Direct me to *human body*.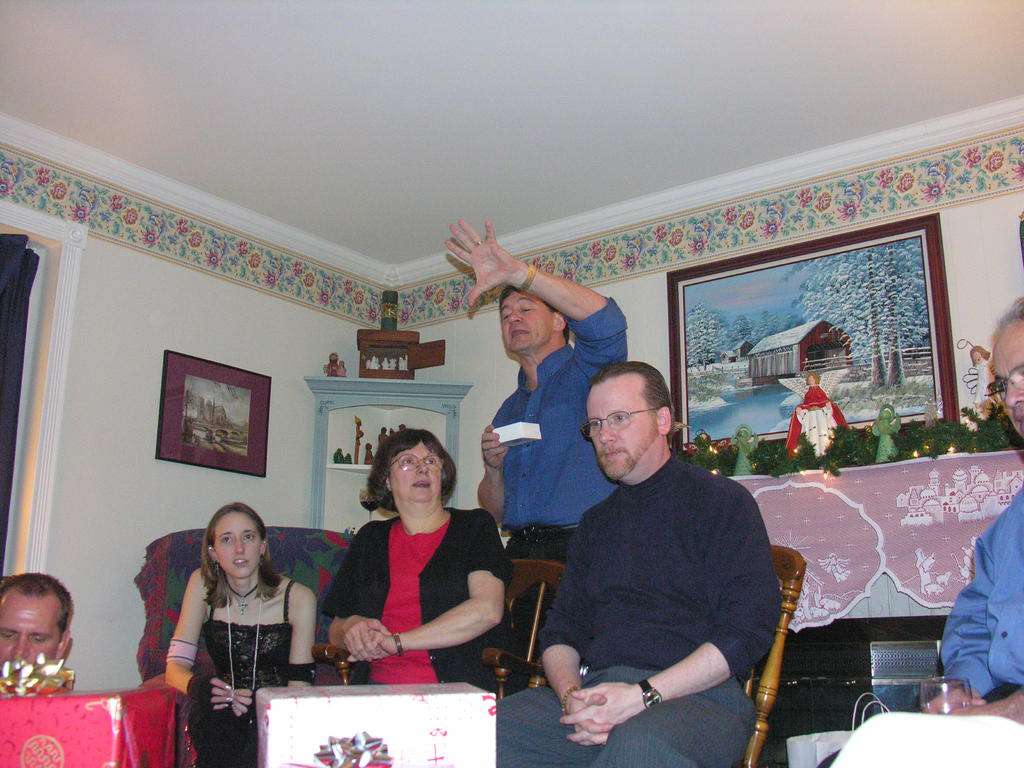
Direction: <region>444, 220, 627, 662</region>.
